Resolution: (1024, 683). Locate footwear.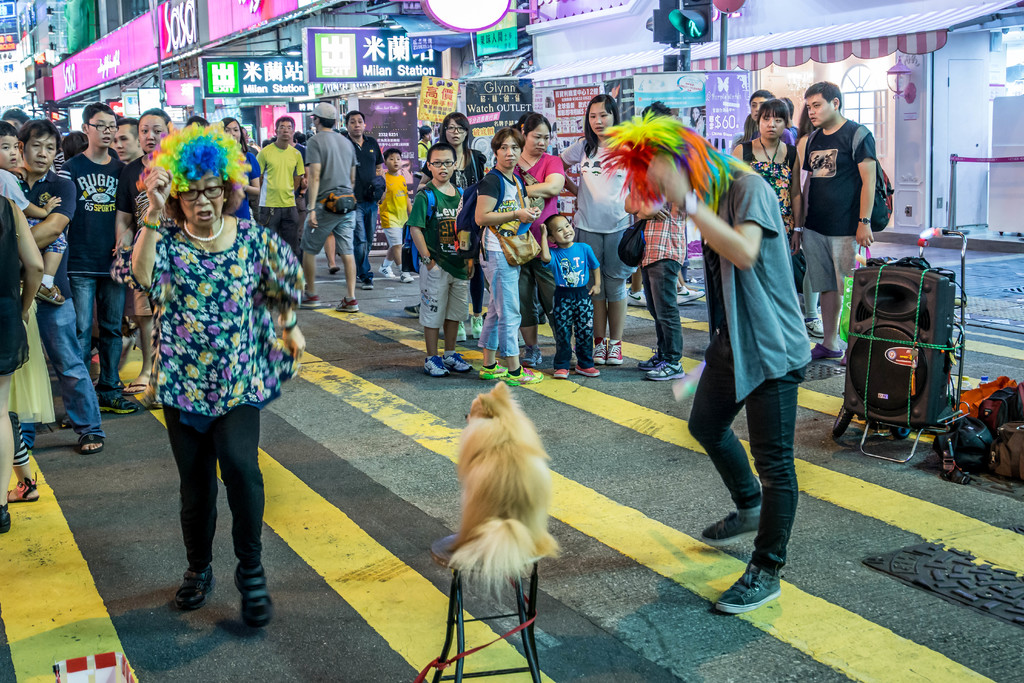
region(232, 566, 272, 629).
